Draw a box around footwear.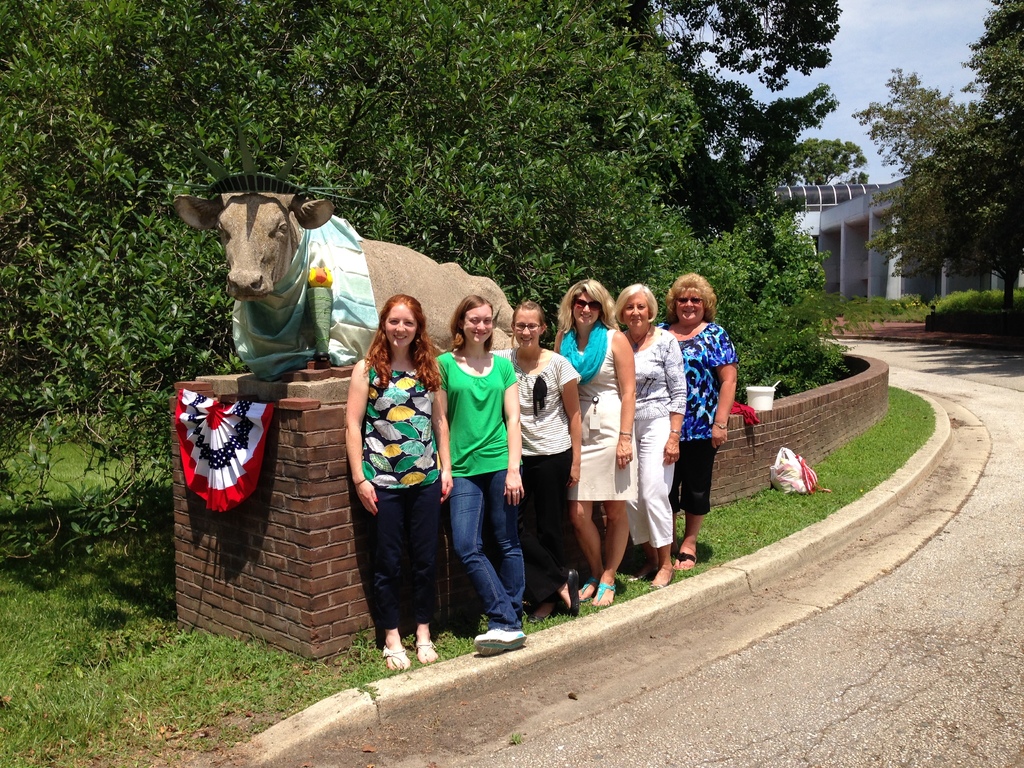
rect(414, 638, 438, 666).
